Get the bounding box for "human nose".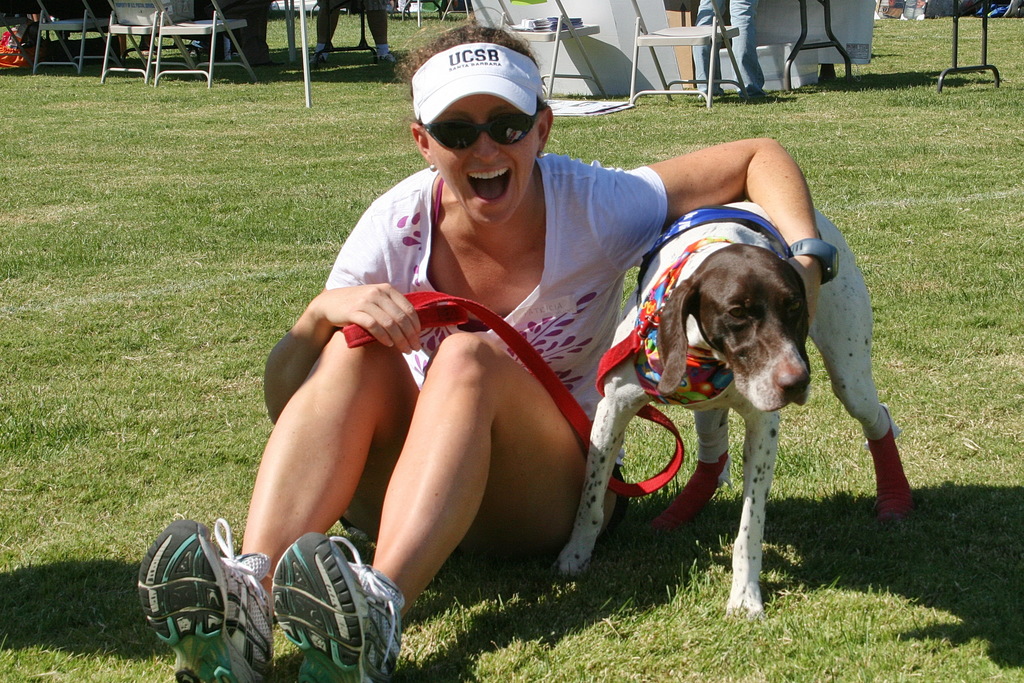
x1=472 y1=126 x2=495 y2=161.
